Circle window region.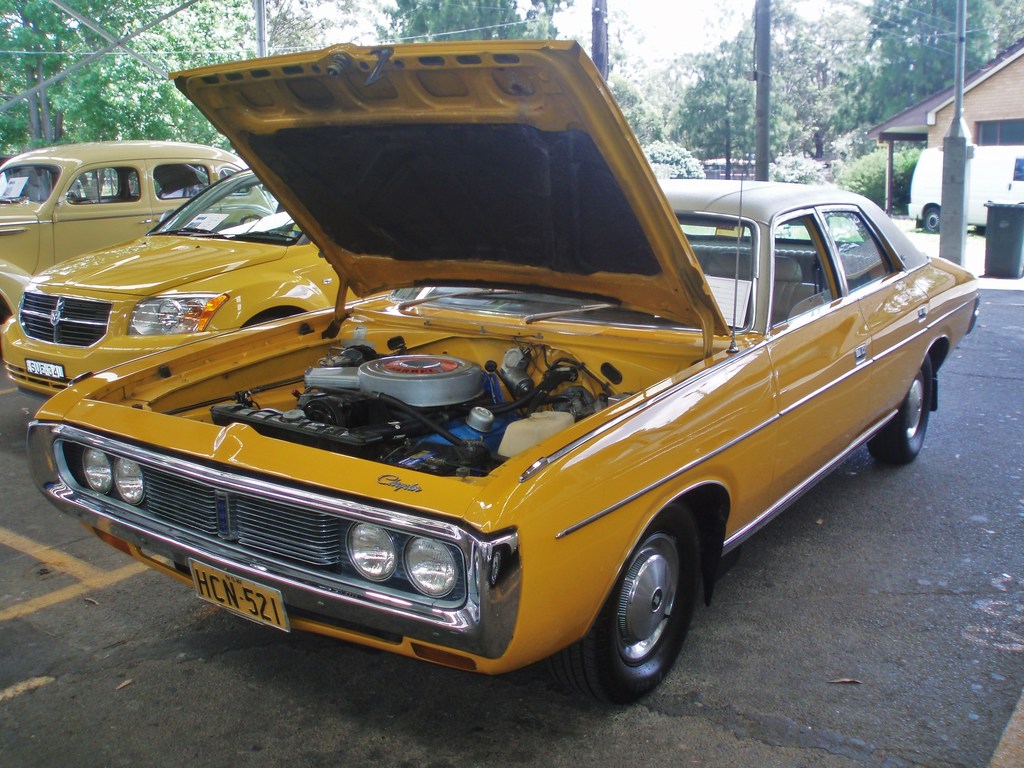
Region: bbox=(972, 118, 1023, 146).
